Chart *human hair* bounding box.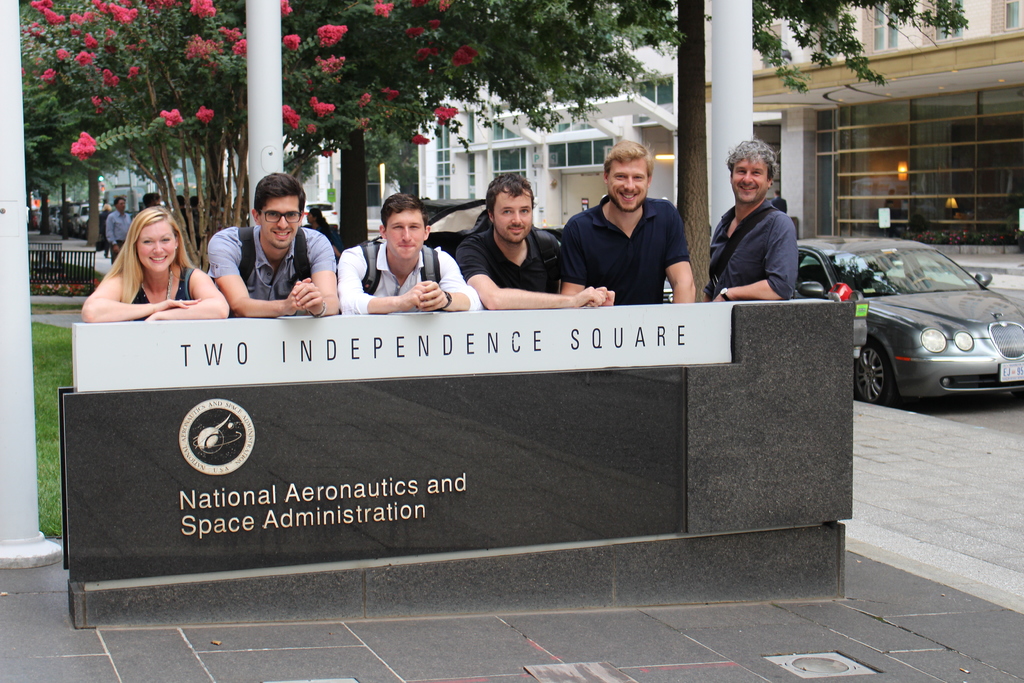
Charted: rect(481, 172, 535, 210).
